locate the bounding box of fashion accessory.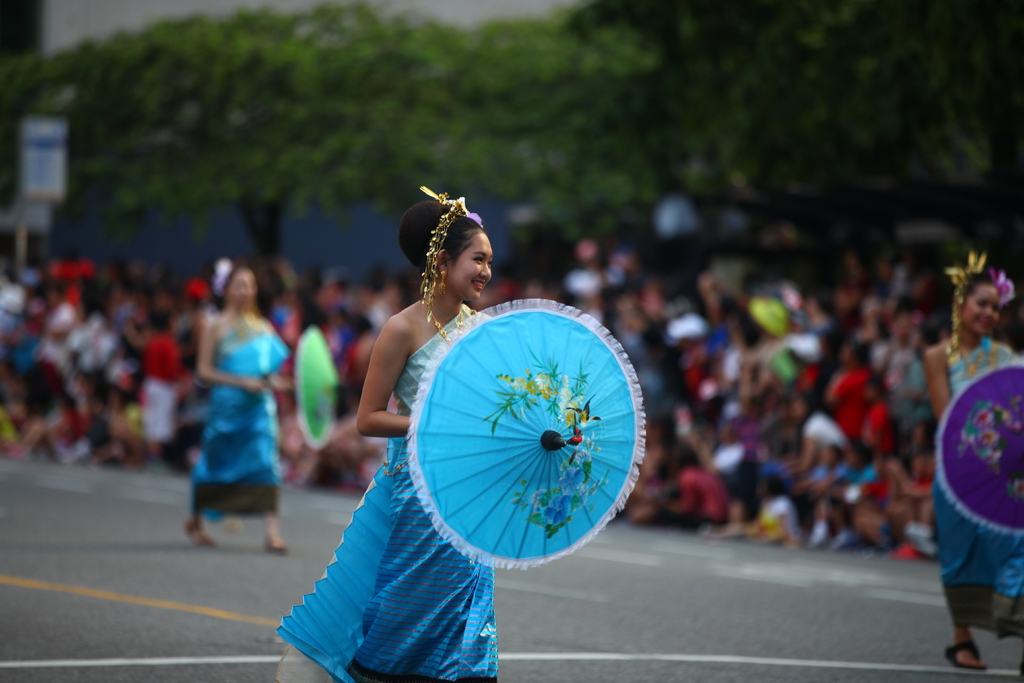
Bounding box: l=207, t=251, r=236, b=300.
